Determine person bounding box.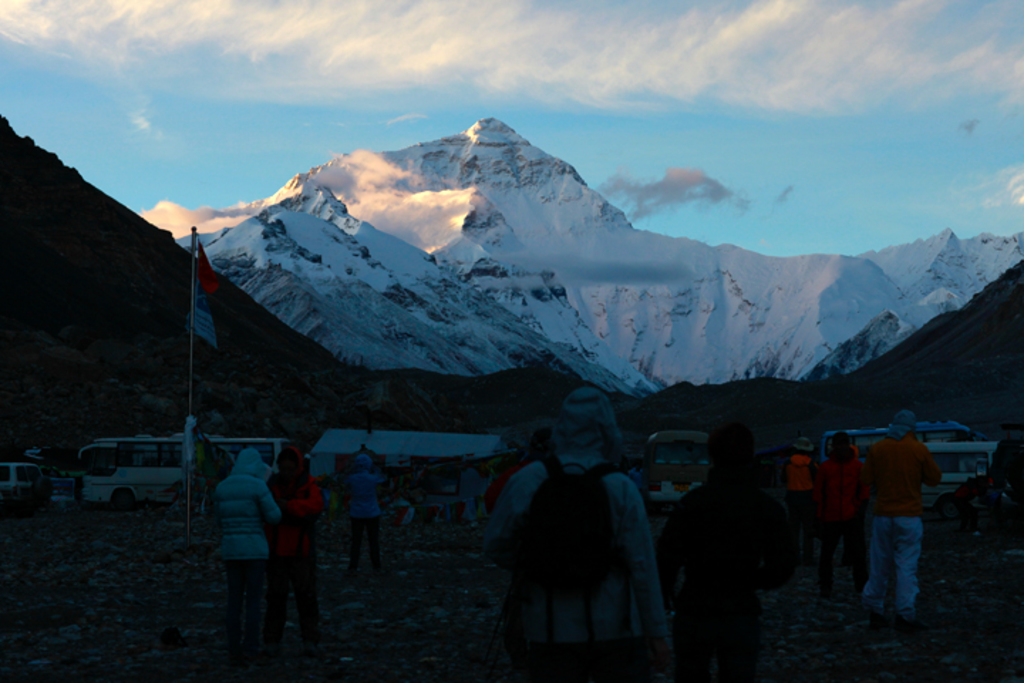
Determined: pyautogui.locateOnScreen(209, 445, 283, 637).
